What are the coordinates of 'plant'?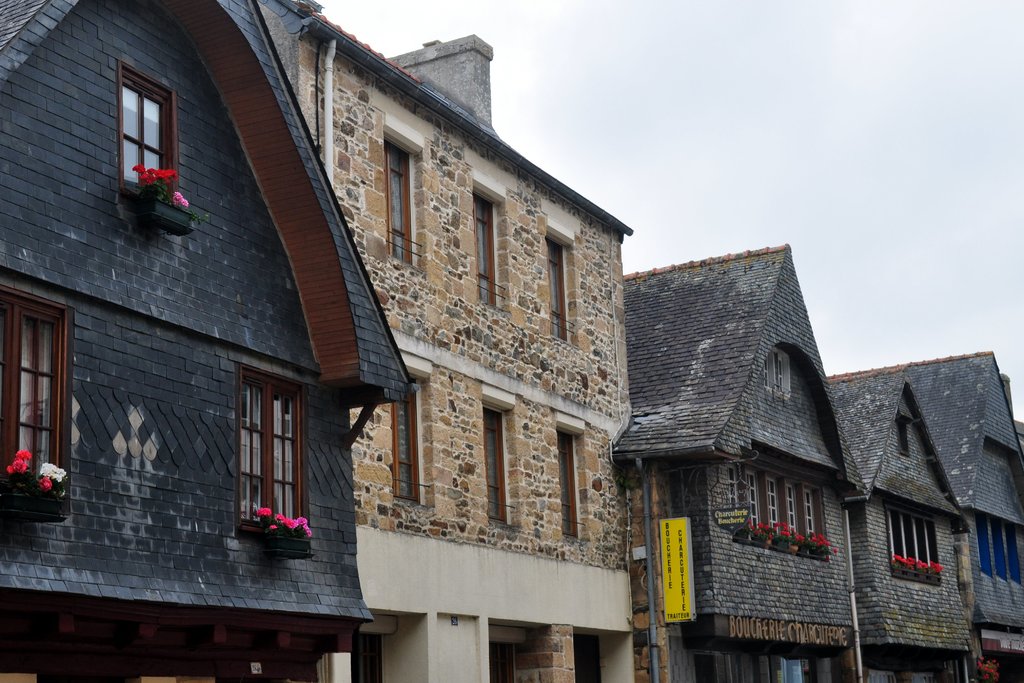
box(747, 518, 769, 545).
